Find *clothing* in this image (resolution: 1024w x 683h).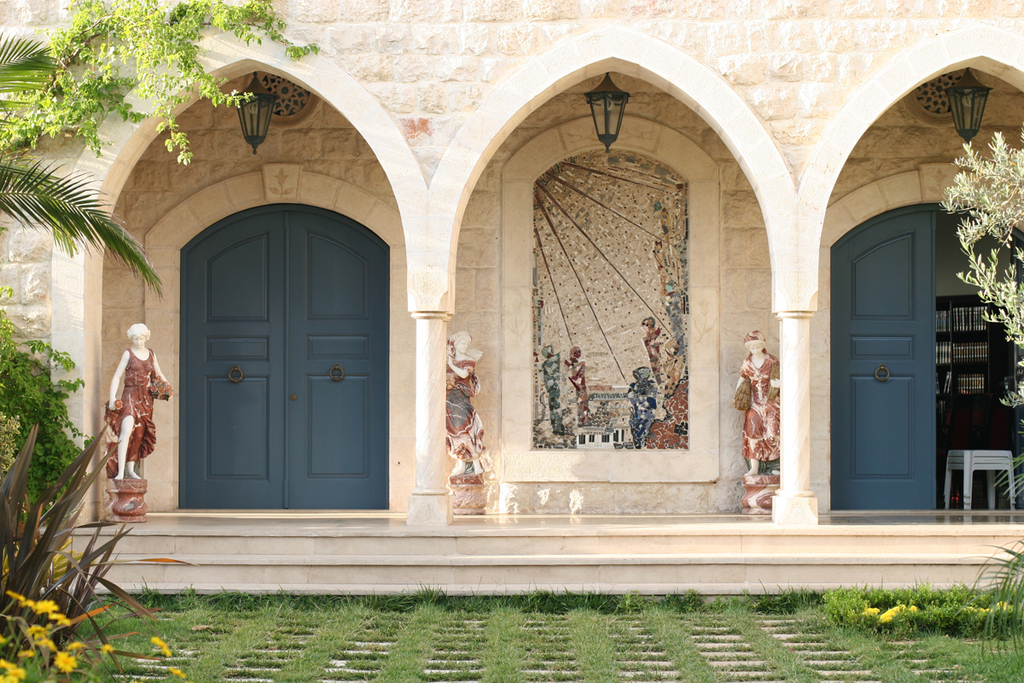
[565,360,591,426].
